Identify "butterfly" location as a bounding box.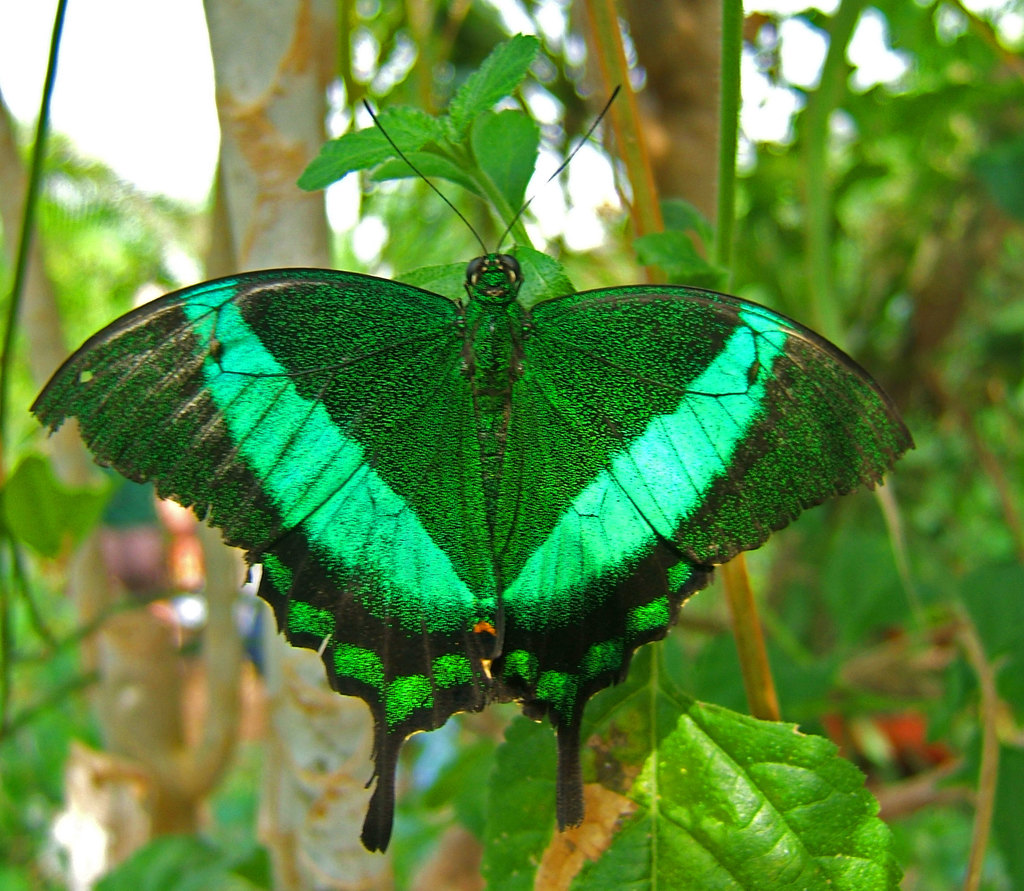
81, 175, 876, 811.
